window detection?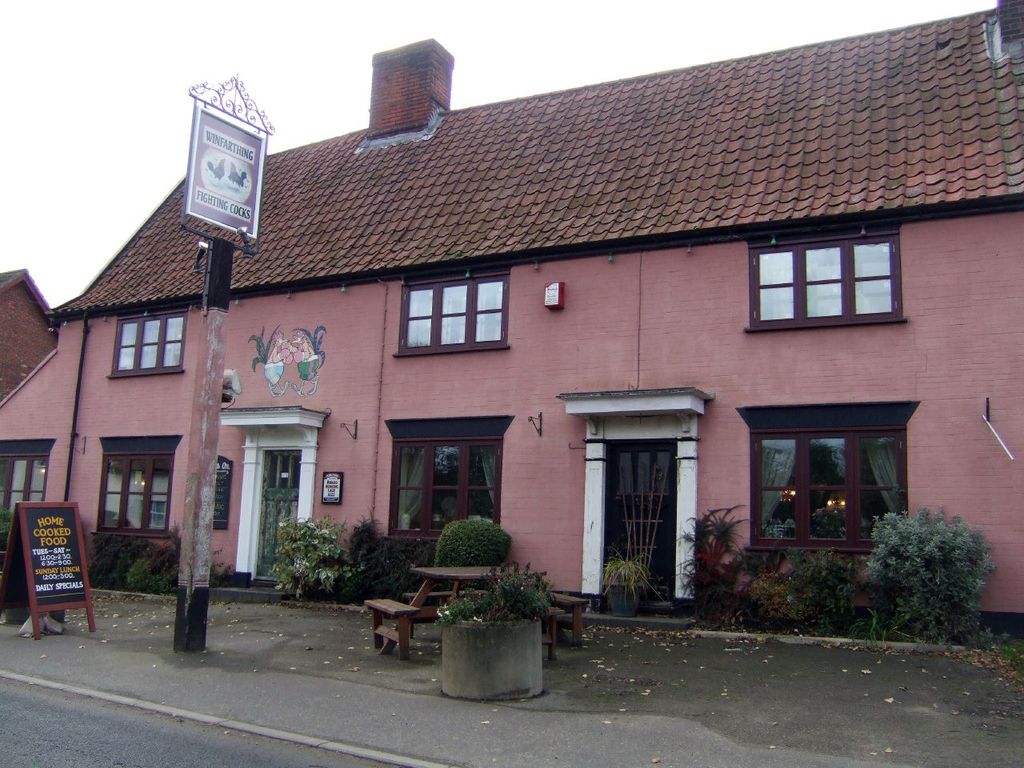
[747,234,898,338]
